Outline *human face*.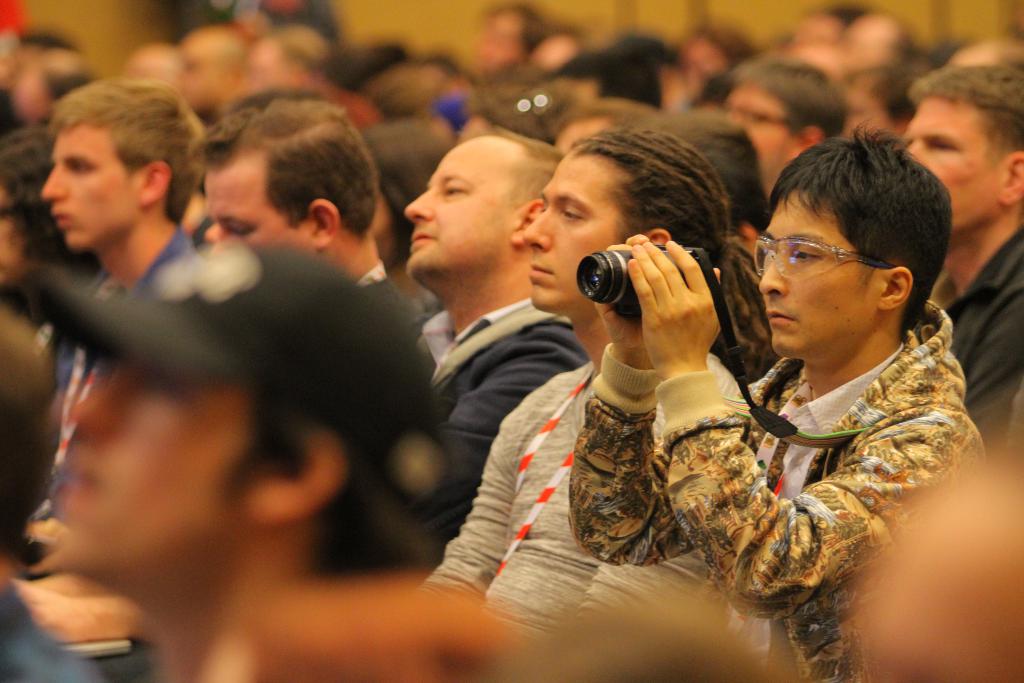
Outline: left=403, top=136, right=519, bottom=268.
